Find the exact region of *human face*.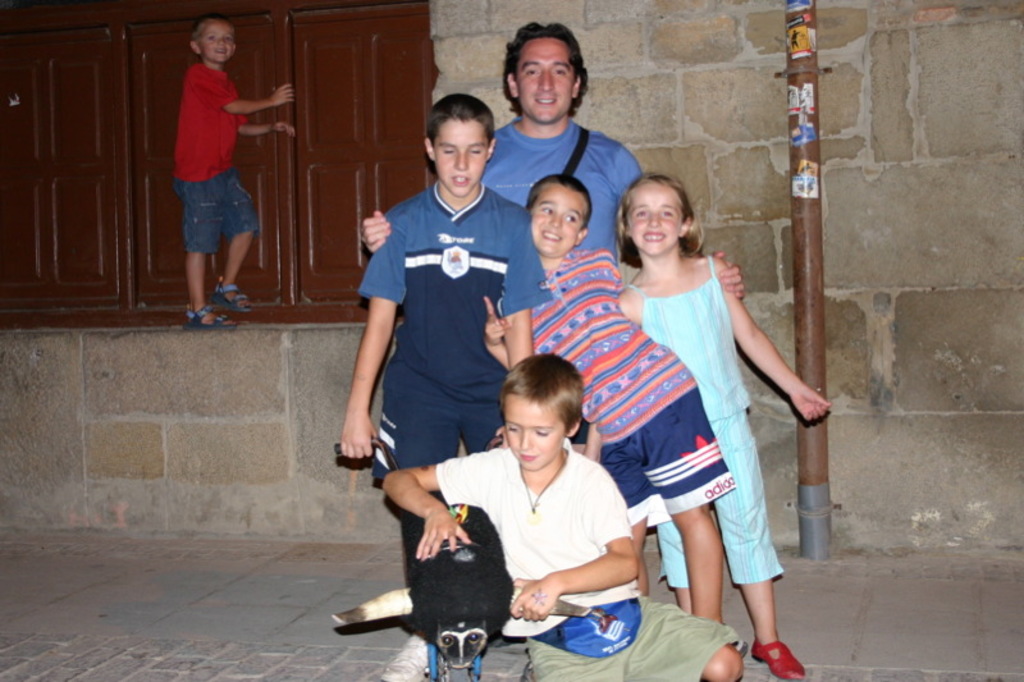
Exact region: <bbox>431, 119, 485, 196</bbox>.
